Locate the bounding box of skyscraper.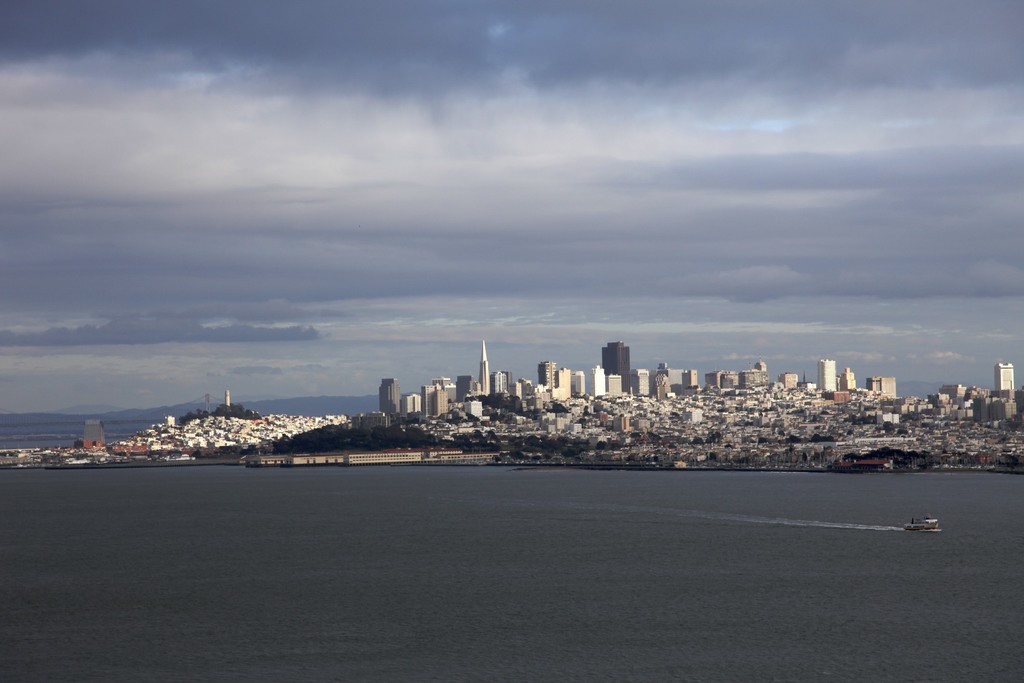
Bounding box: 740:356:771:390.
